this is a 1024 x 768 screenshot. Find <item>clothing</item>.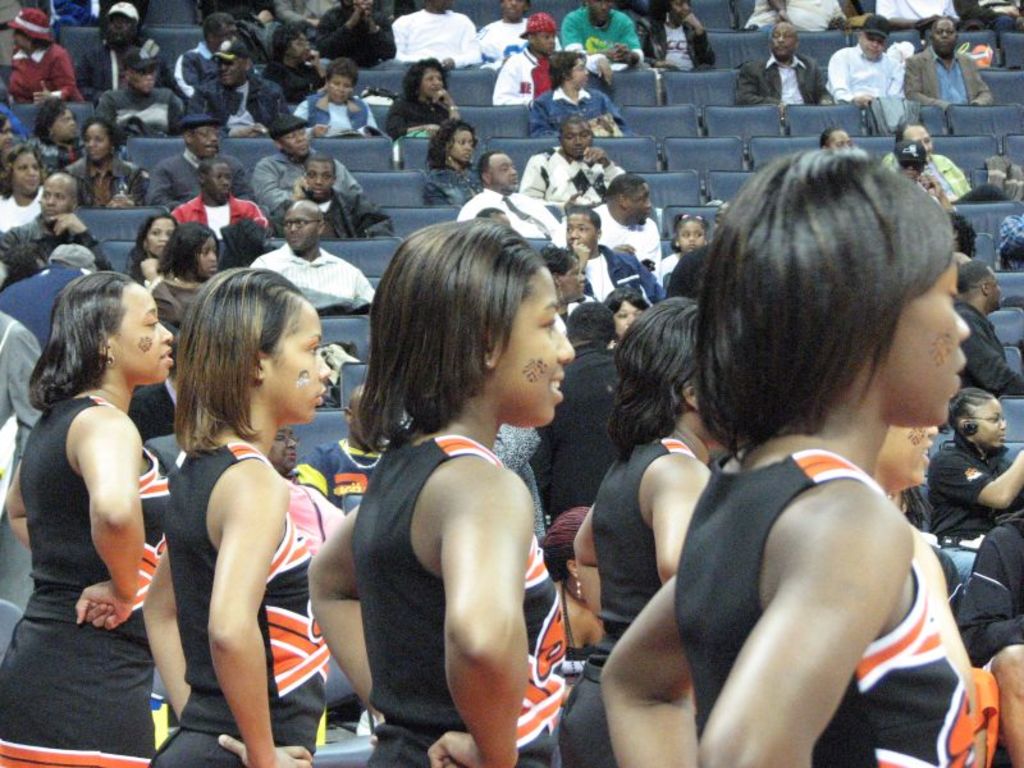
Bounding box: {"x1": 735, "y1": 0, "x2": 856, "y2": 35}.
